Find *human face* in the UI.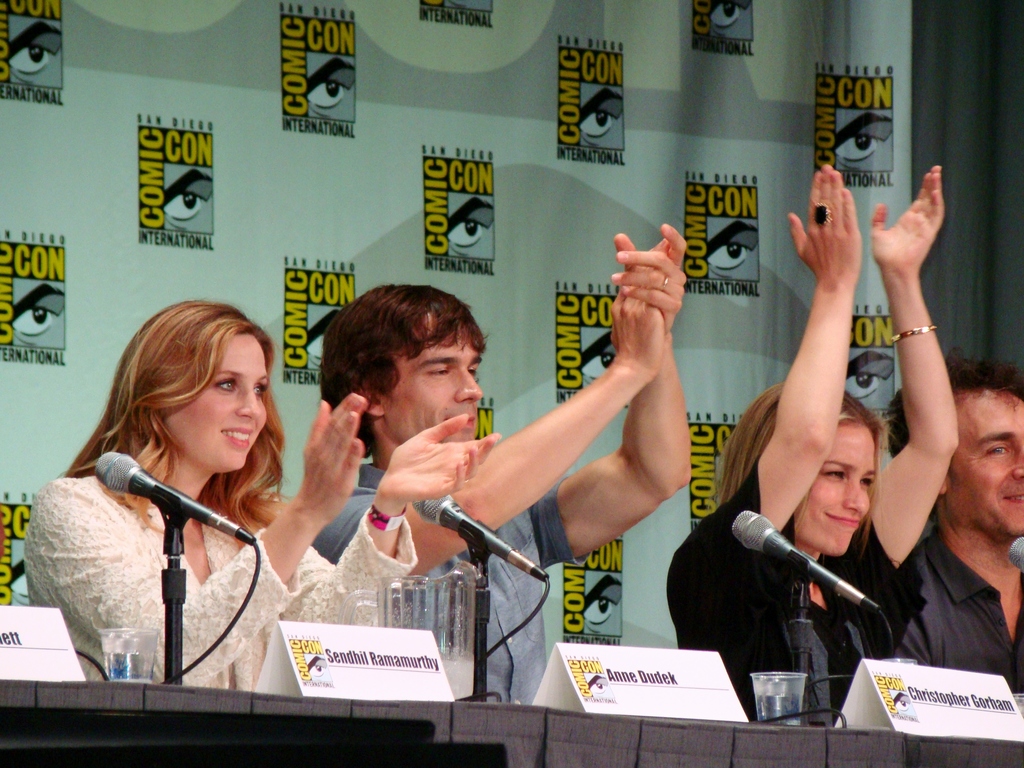
UI element at {"left": 793, "top": 424, "right": 876, "bottom": 555}.
